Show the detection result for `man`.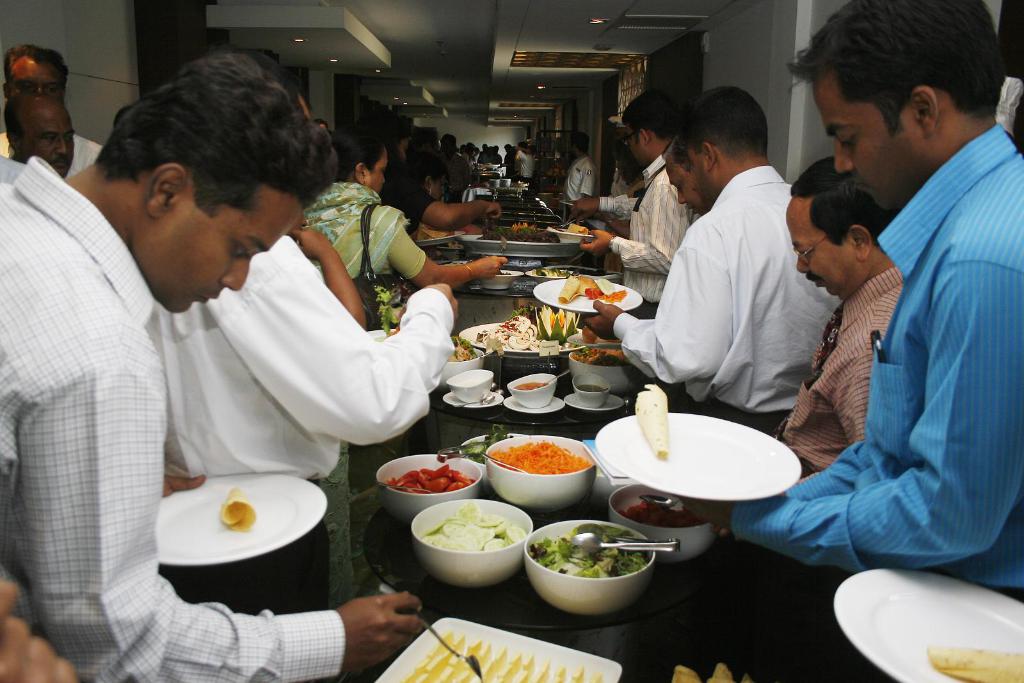
left=662, top=0, right=1023, bottom=616.
